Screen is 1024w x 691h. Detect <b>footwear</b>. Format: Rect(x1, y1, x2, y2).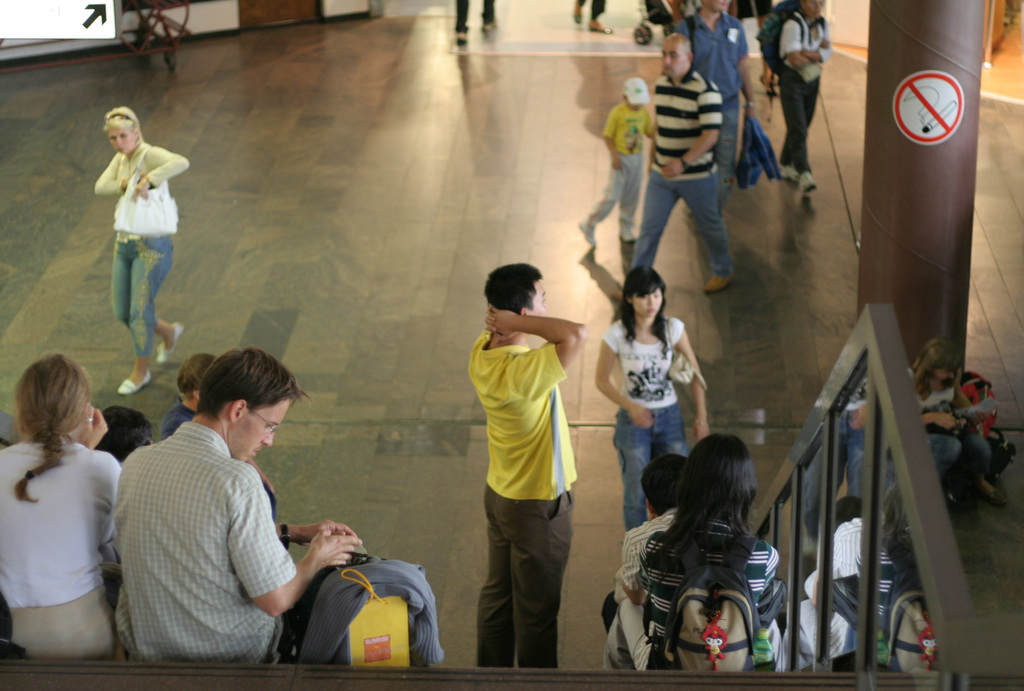
Rect(774, 161, 803, 178).
